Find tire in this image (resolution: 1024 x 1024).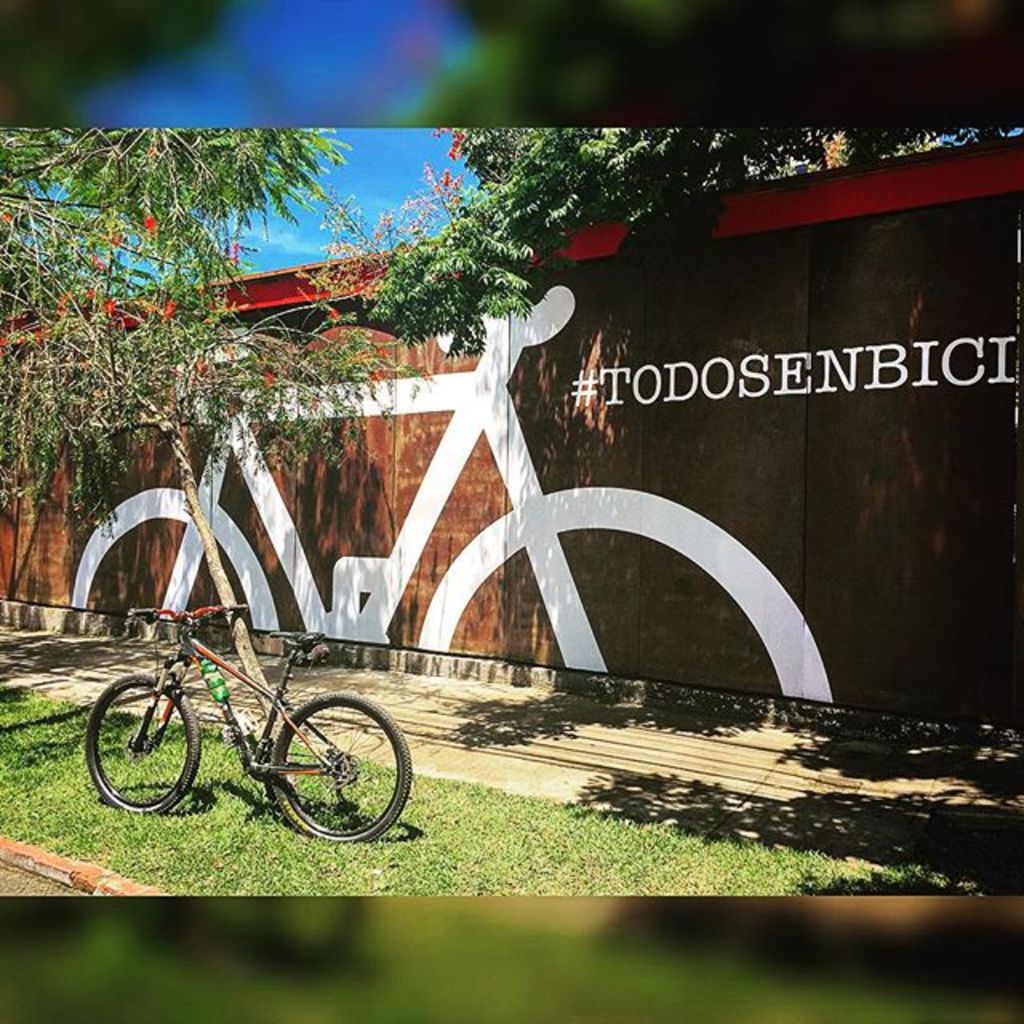
l=85, t=674, r=200, b=813.
